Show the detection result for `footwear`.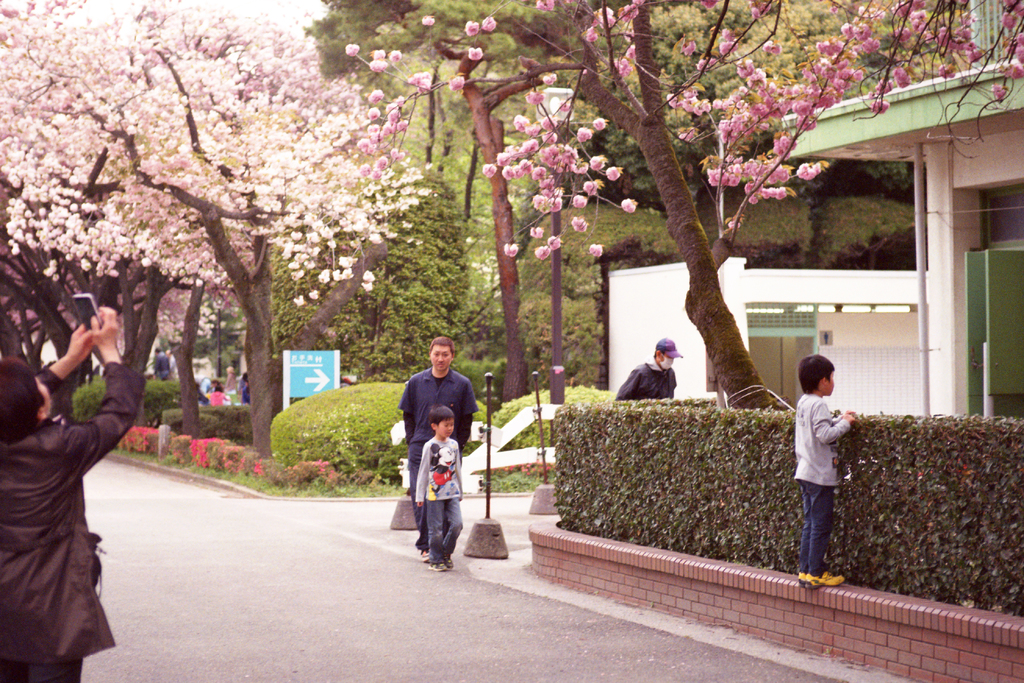
region(420, 547, 430, 566).
